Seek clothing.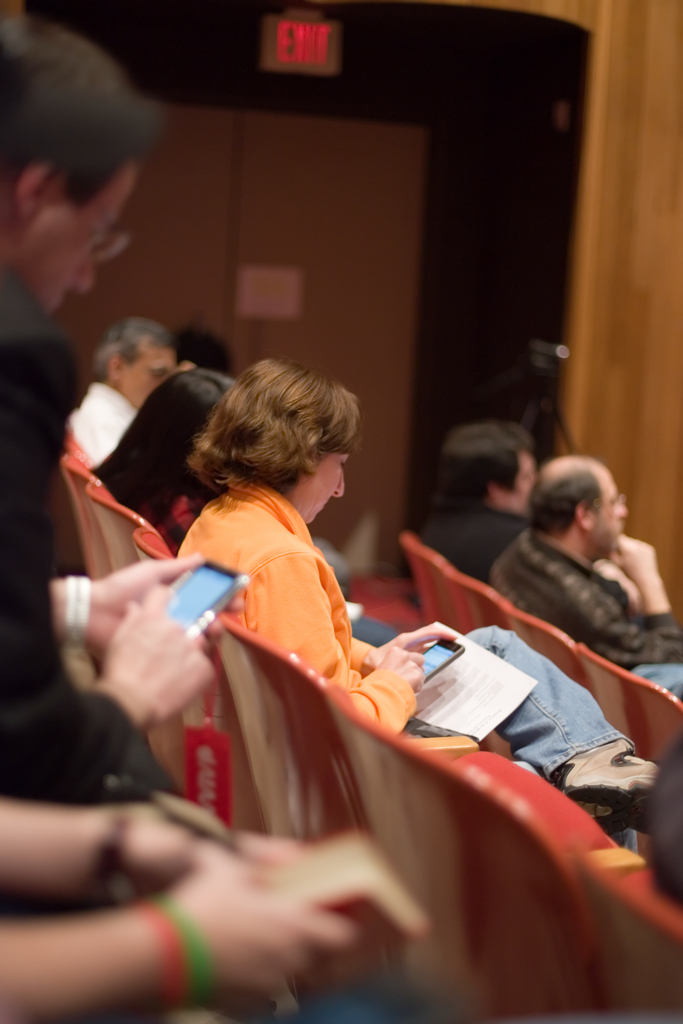
{"x1": 173, "y1": 468, "x2": 644, "y2": 784}.
